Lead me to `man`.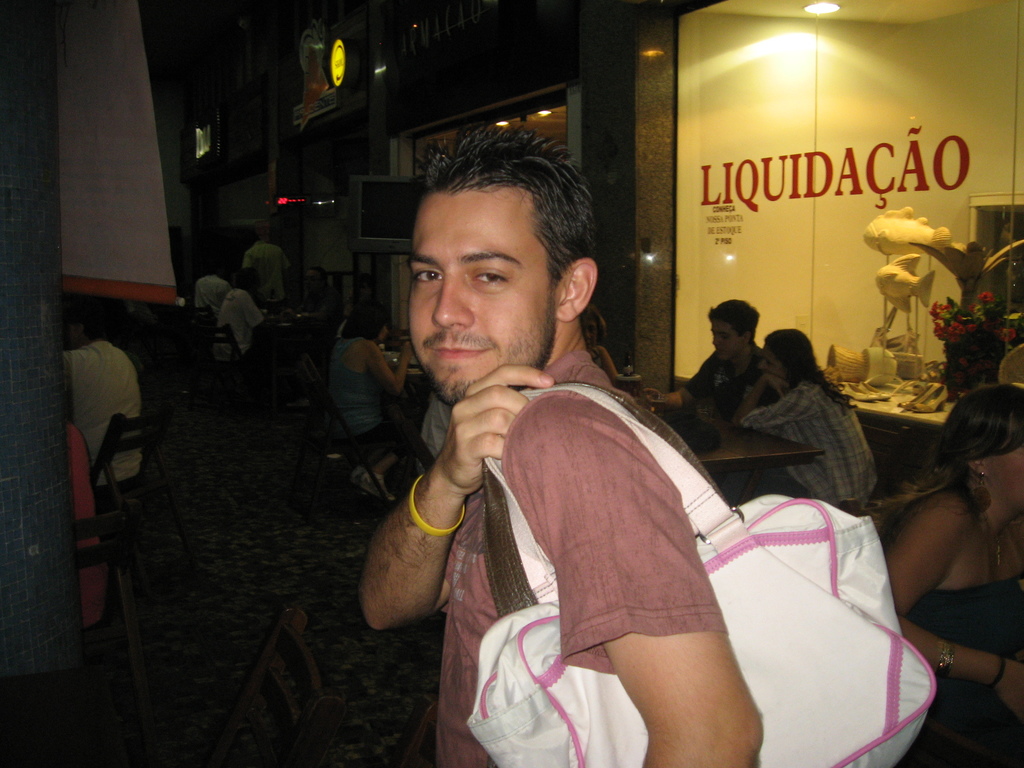
Lead to {"x1": 194, "y1": 262, "x2": 221, "y2": 324}.
